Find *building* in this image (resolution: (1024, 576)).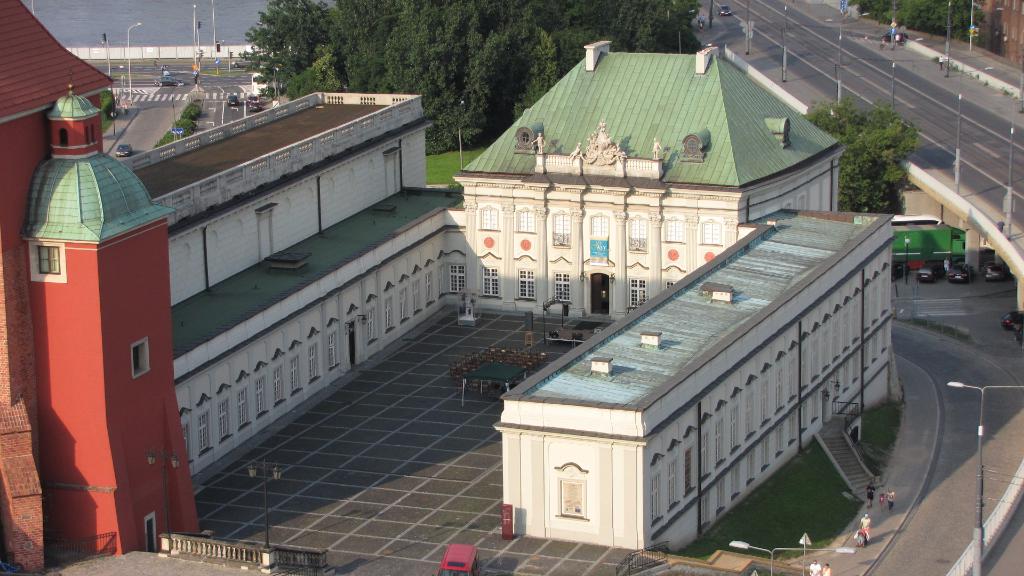
(left=0, top=0, right=119, bottom=575).
